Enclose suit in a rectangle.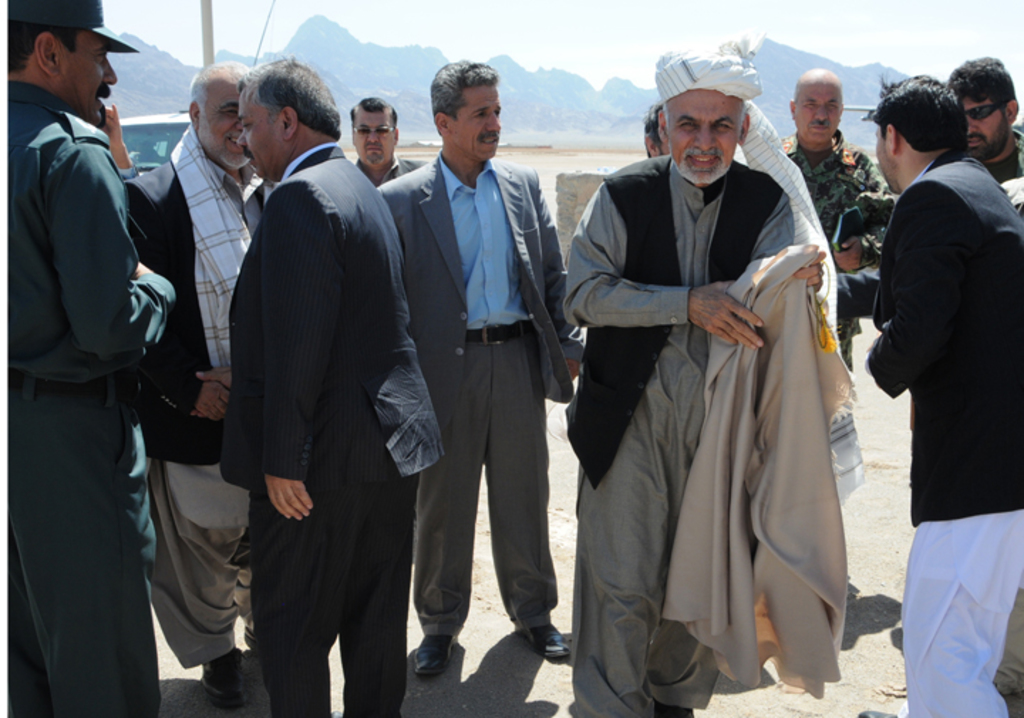
[x1=115, y1=161, x2=283, y2=466].
